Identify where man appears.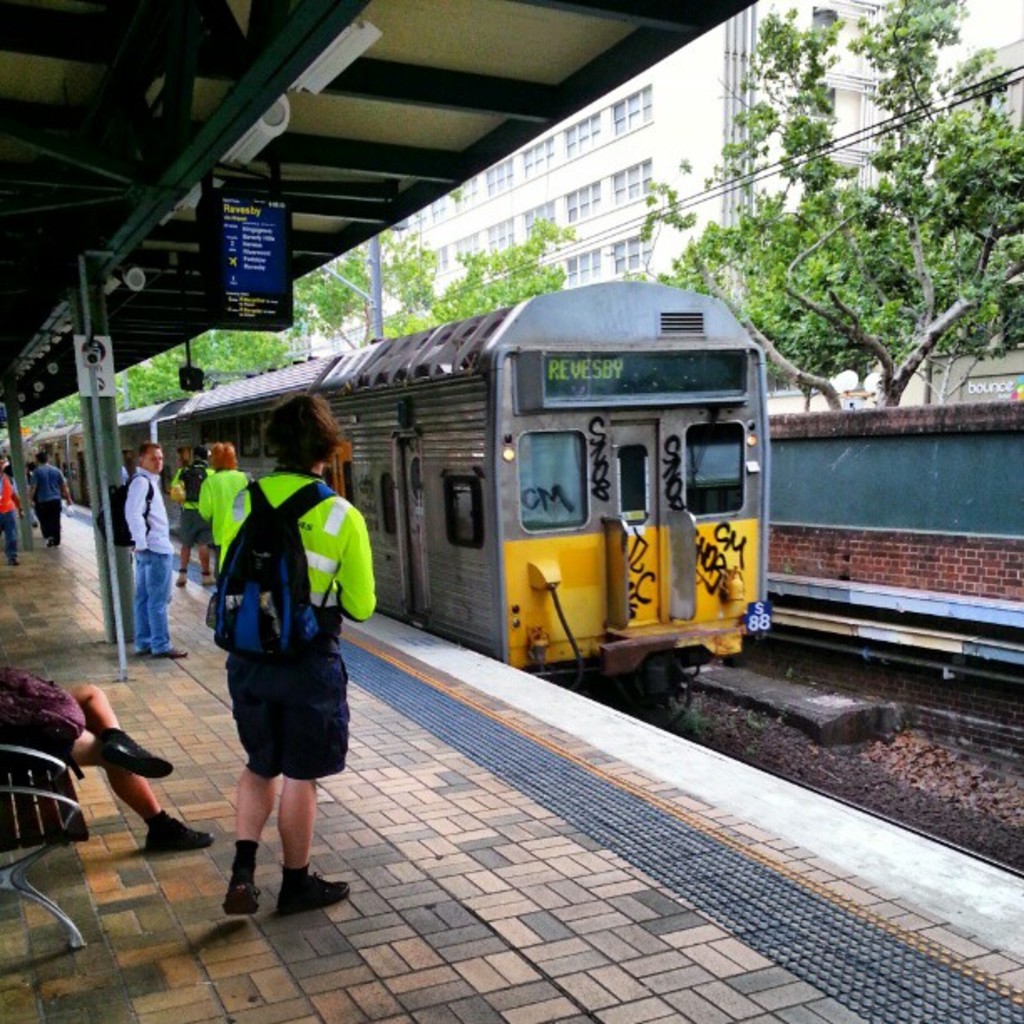
Appears at locate(192, 477, 366, 897).
